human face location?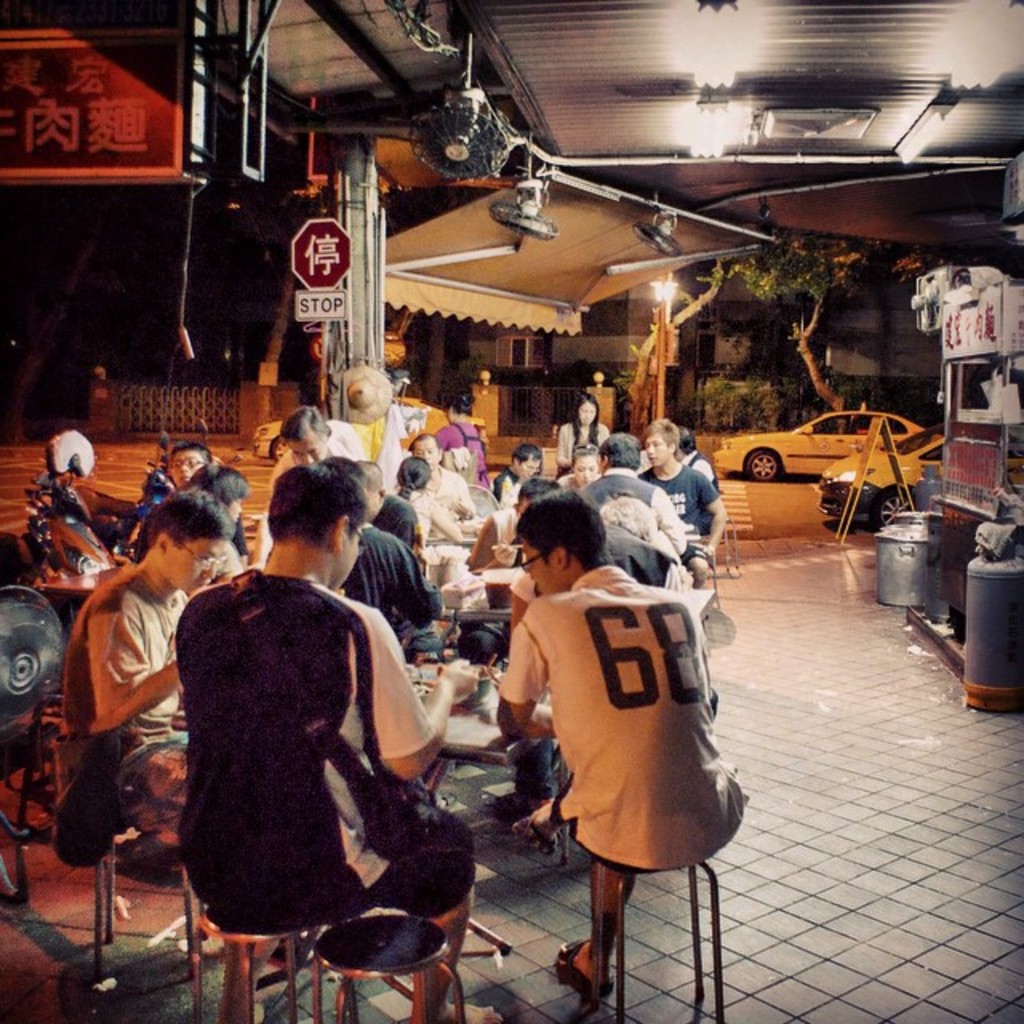
Rect(174, 451, 197, 478)
